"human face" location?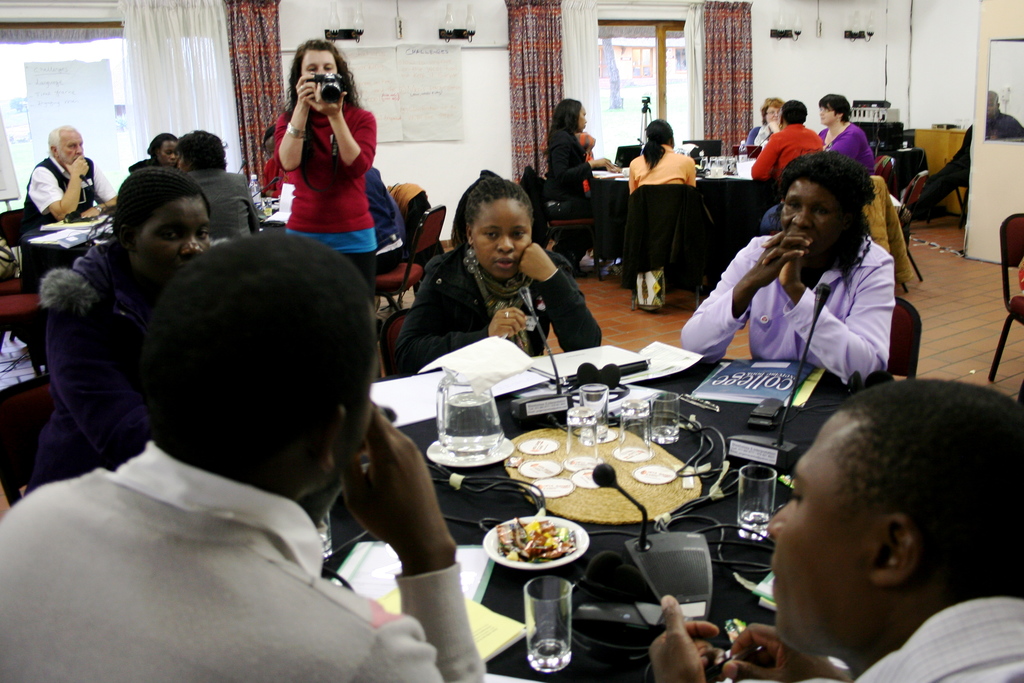
<box>136,199,207,279</box>
